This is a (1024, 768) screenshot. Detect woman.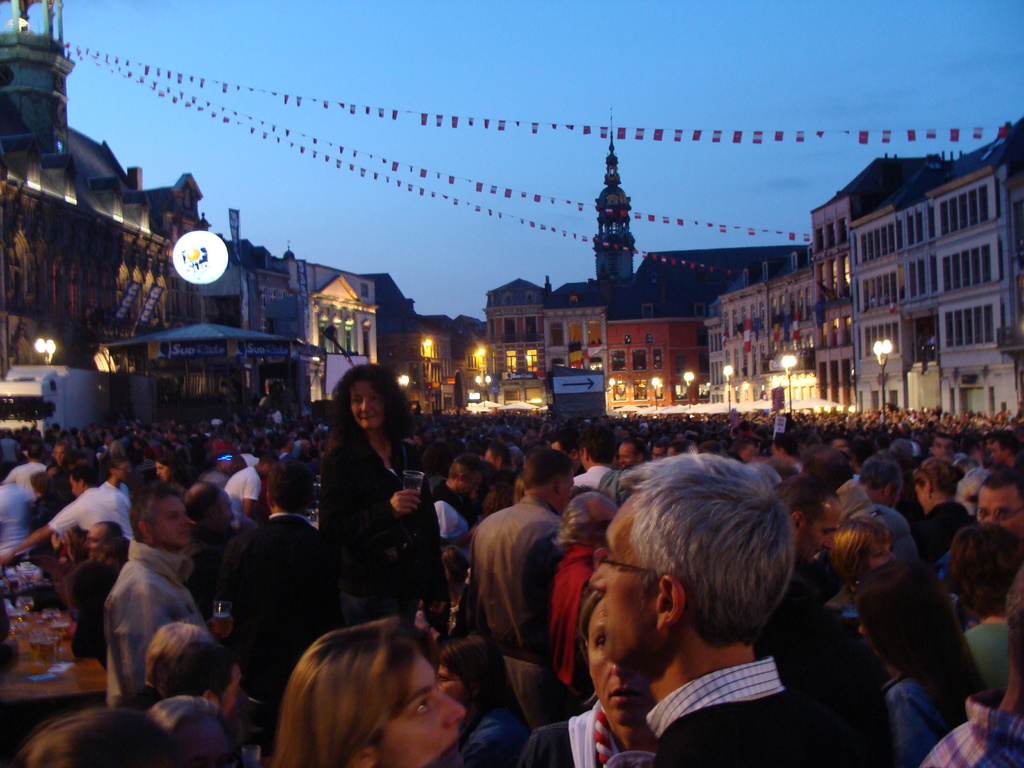
rect(832, 509, 913, 621).
